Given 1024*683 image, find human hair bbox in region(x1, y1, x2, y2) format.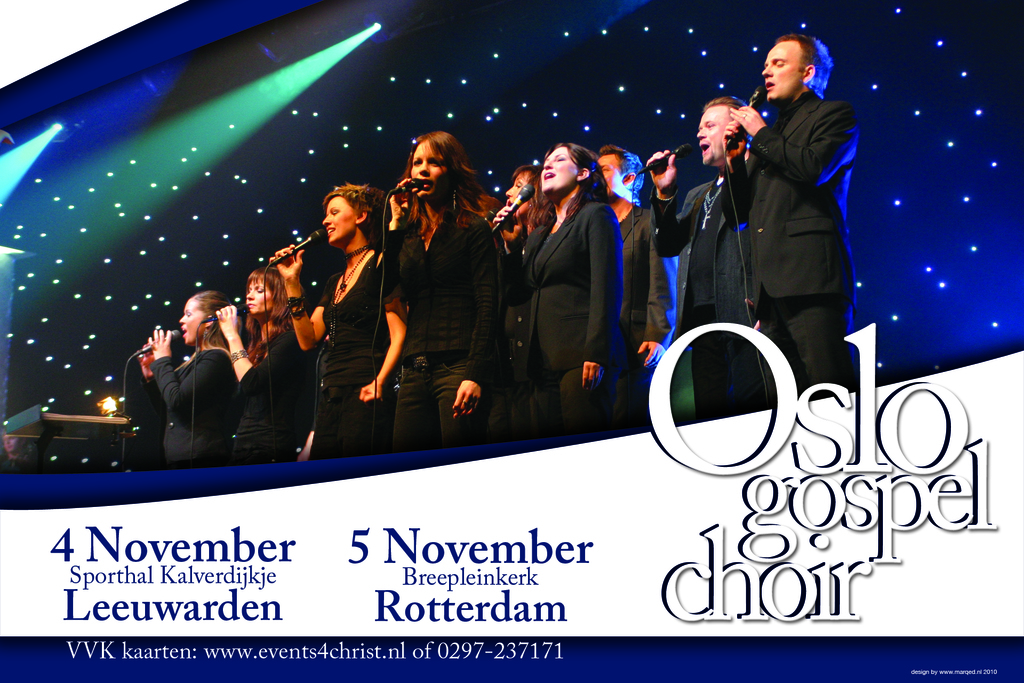
region(250, 273, 291, 356).
